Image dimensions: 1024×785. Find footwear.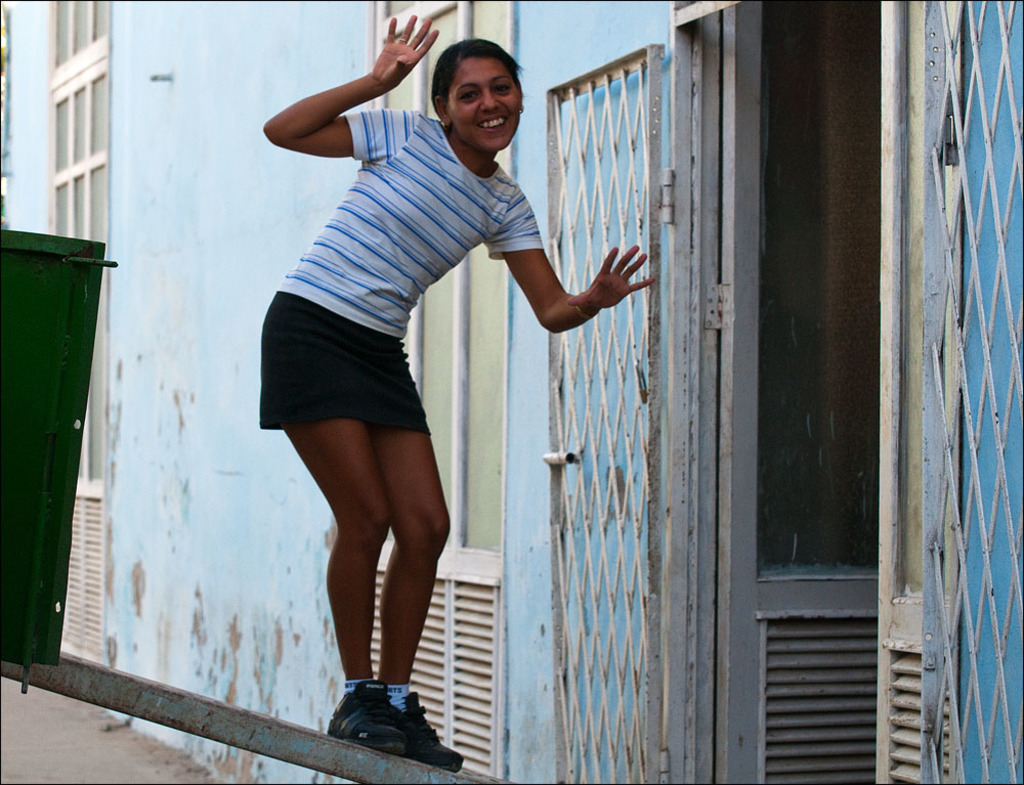
detection(325, 688, 425, 753).
